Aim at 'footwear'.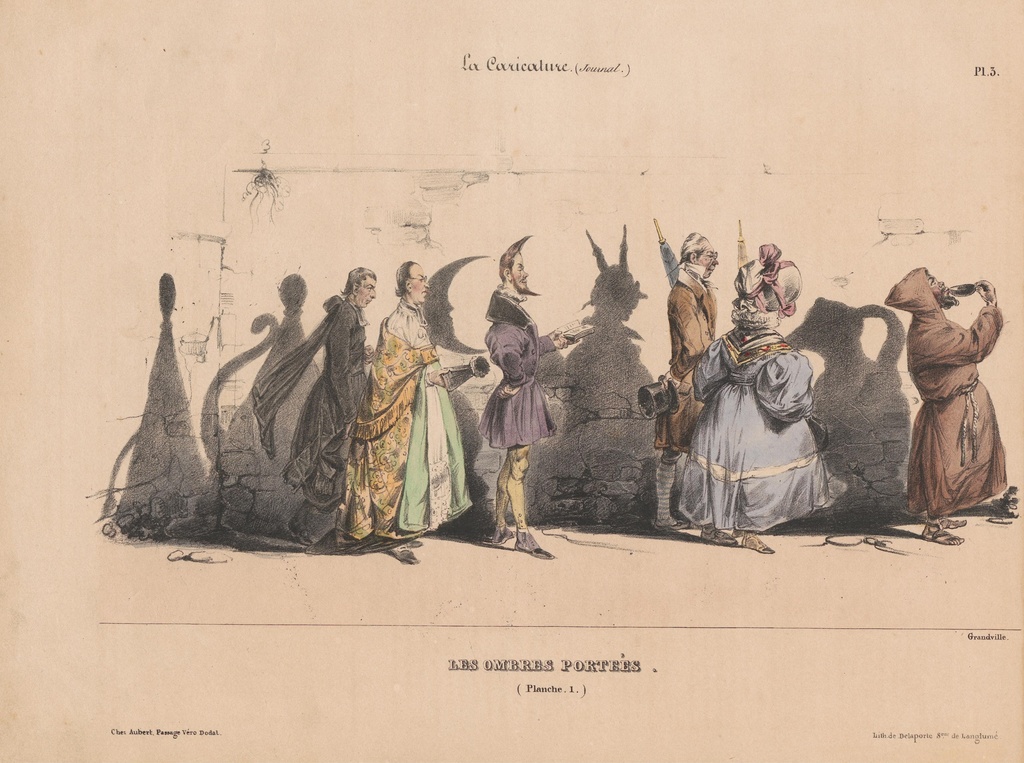
Aimed at [388, 543, 421, 567].
